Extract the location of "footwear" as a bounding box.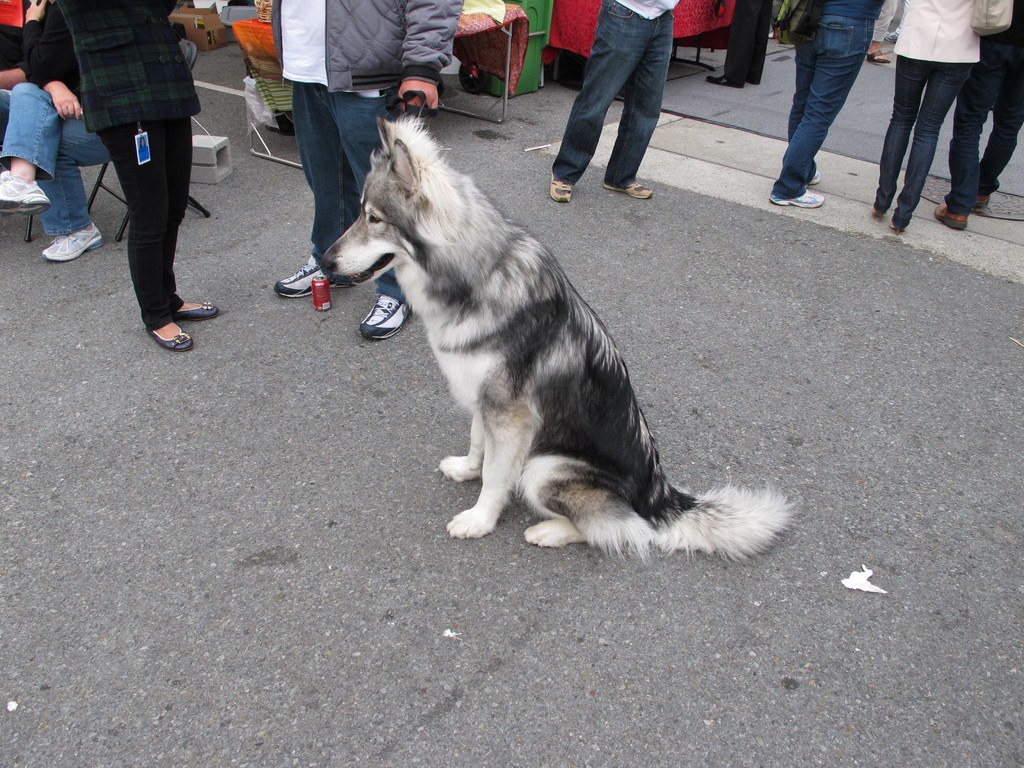
[left=769, top=187, right=828, bottom=211].
